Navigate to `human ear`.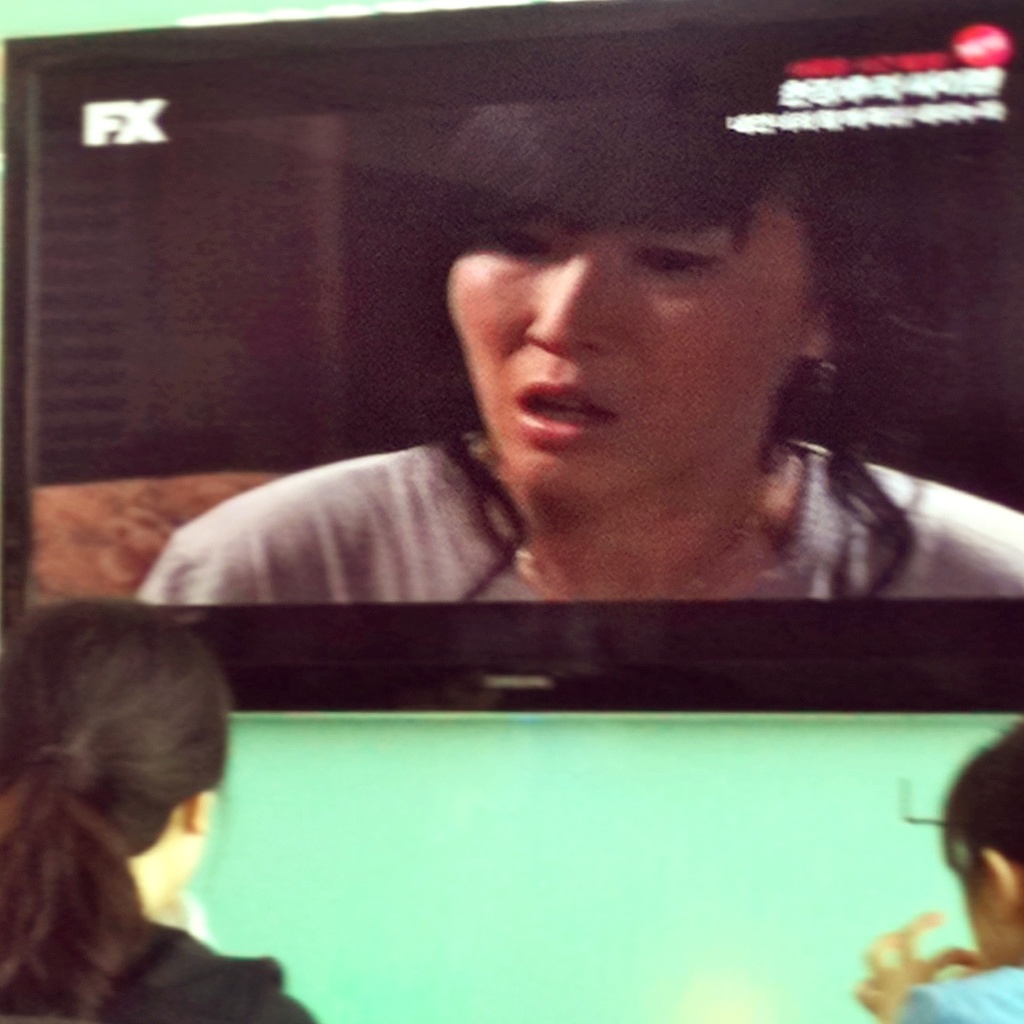
Navigation target: <bbox>800, 304, 844, 361</bbox>.
